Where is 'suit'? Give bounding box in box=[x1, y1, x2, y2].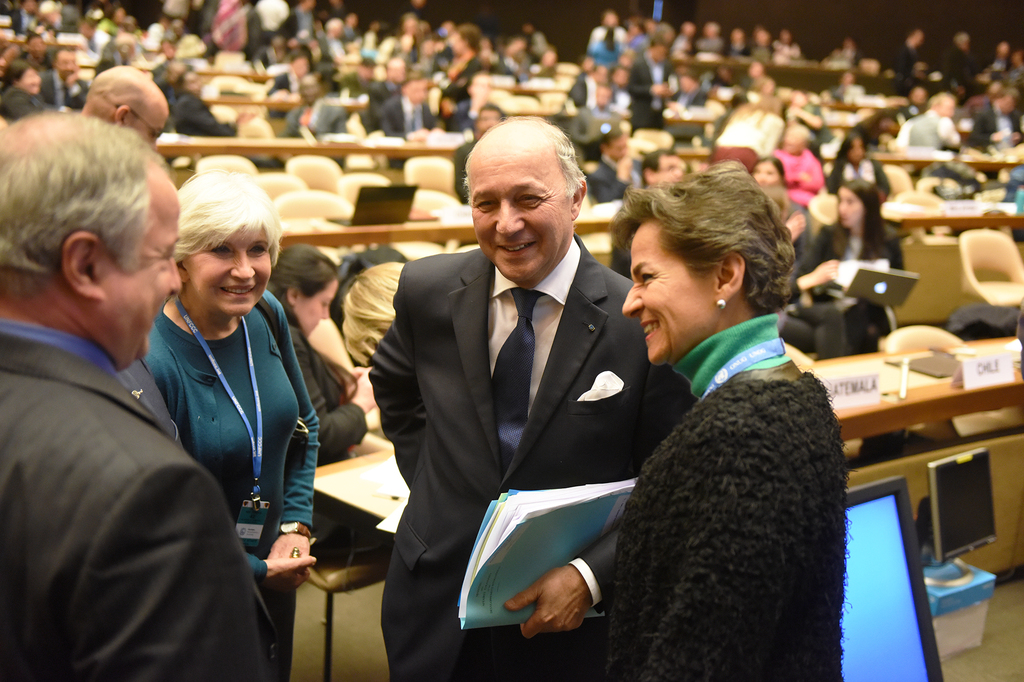
box=[790, 223, 905, 359].
